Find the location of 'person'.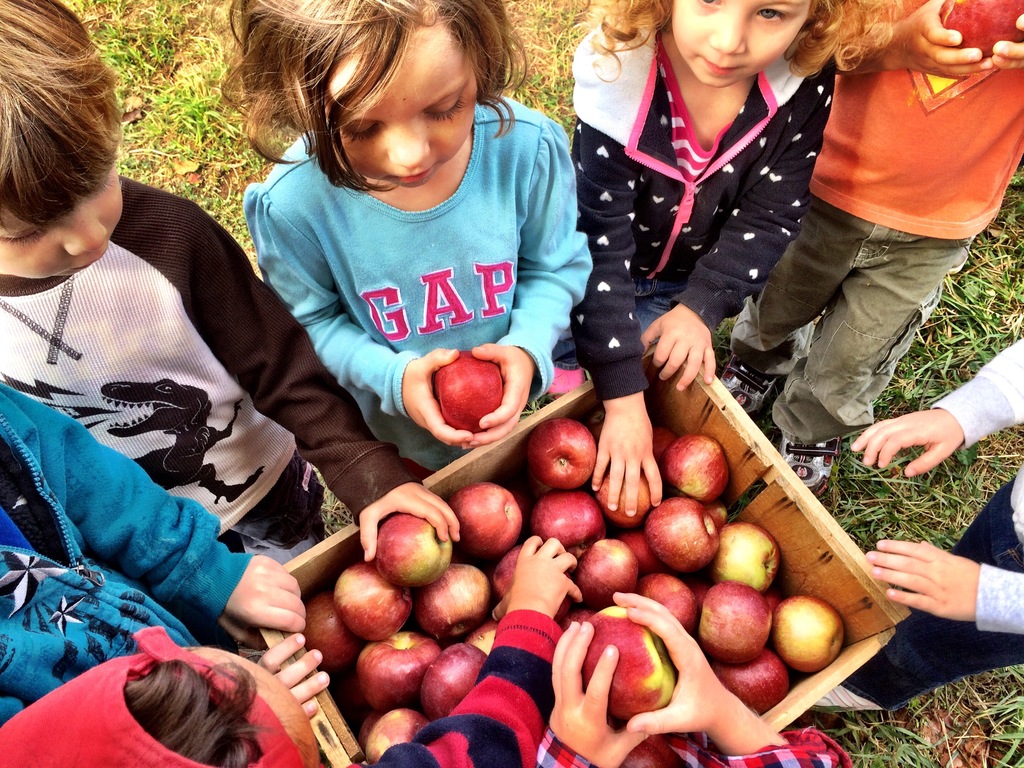
Location: <region>571, 0, 902, 520</region>.
